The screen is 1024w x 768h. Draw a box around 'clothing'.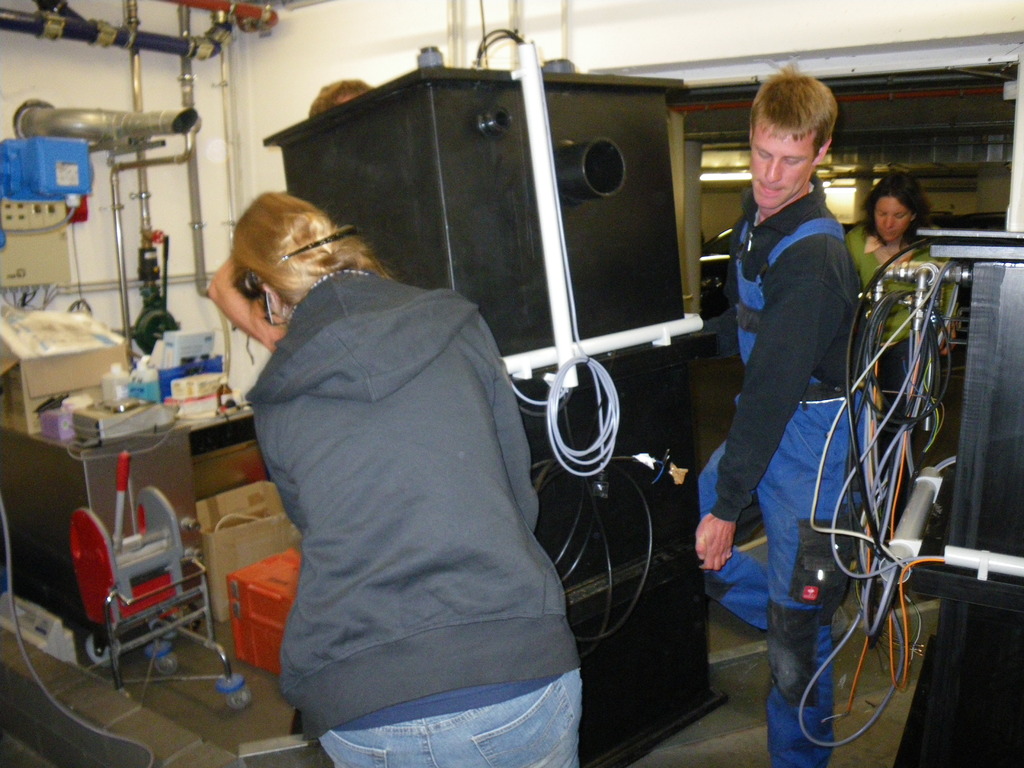
[left=698, top=170, right=875, bottom=767].
